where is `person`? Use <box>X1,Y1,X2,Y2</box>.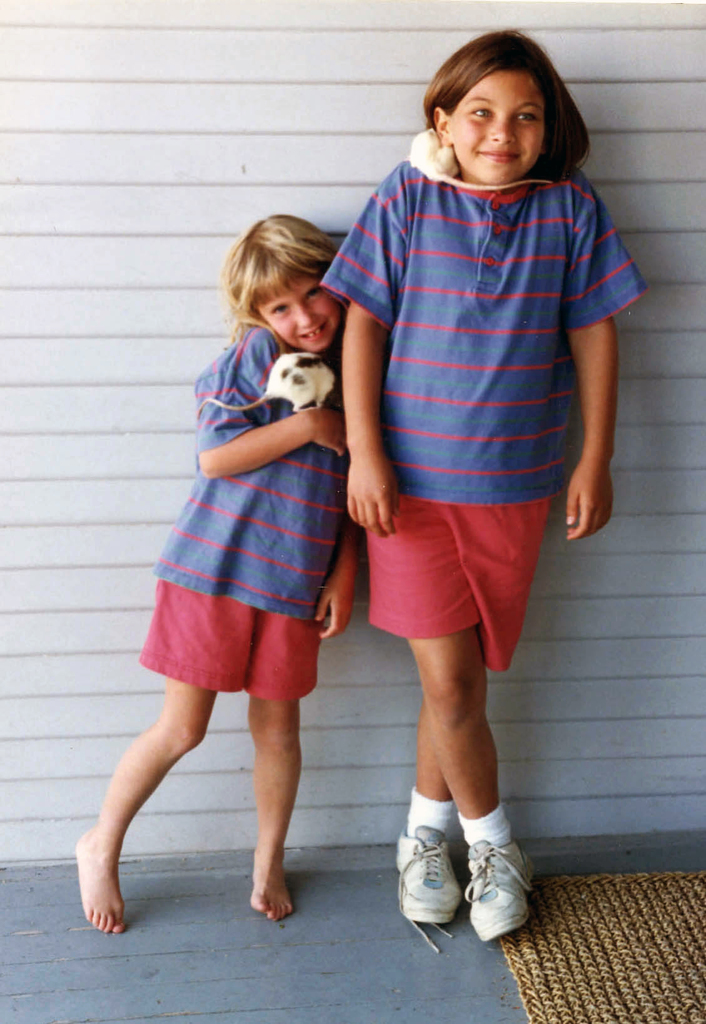
<box>306,20,648,948</box>.
